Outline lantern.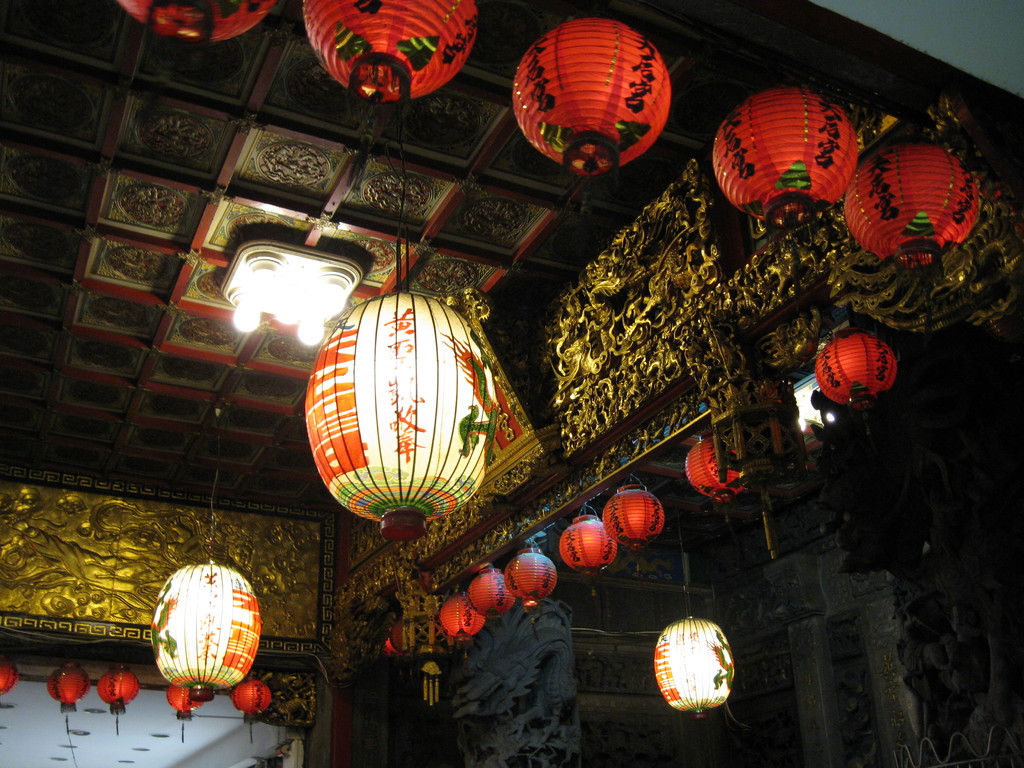
Outline: rect(652, 620, 732, 712).
